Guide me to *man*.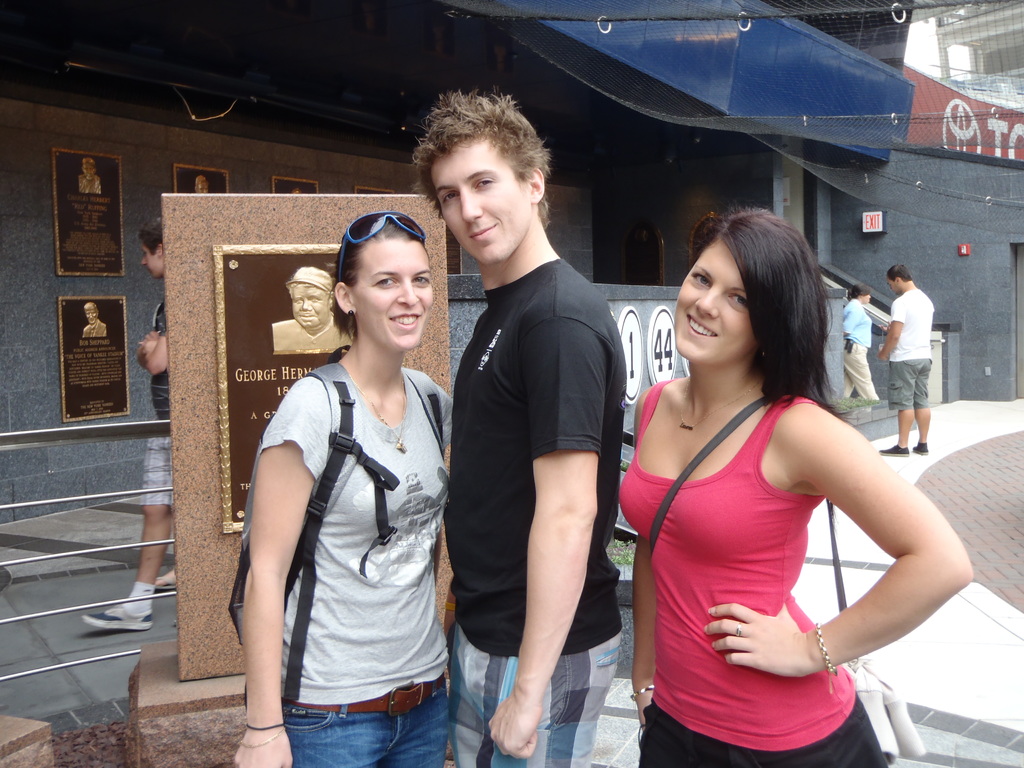
Guidance: <region>86, 154, 101, 192</region>.
